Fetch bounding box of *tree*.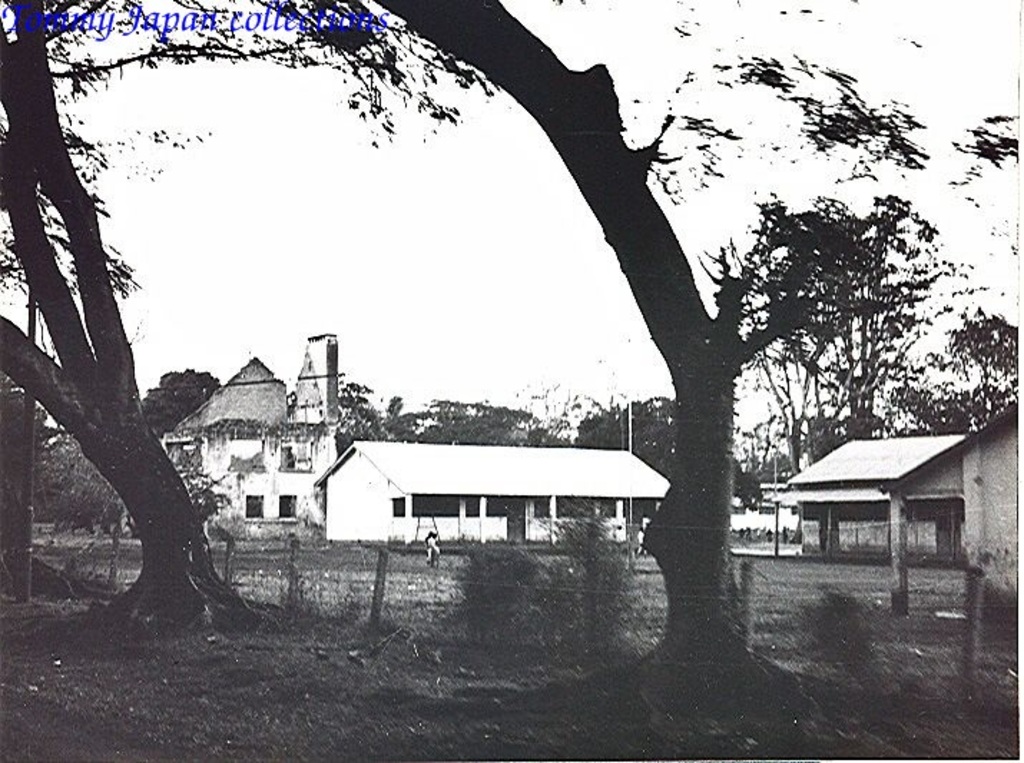
Bbox: Rect(335, 379, 380, 447).
